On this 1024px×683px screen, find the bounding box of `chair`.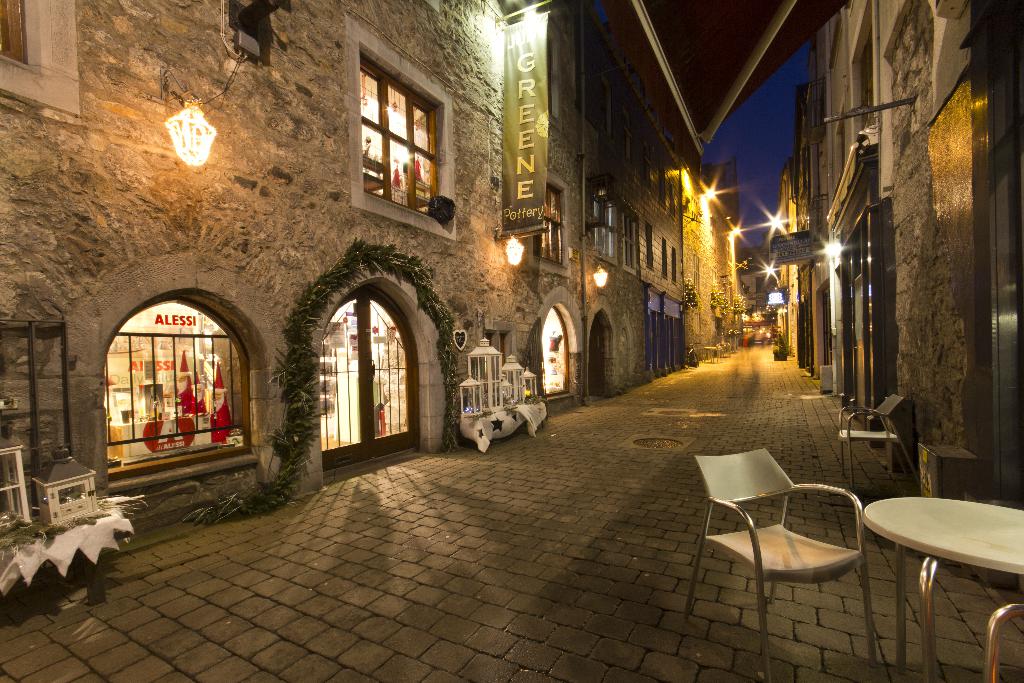
Bounding box: 724 461 899 634.
